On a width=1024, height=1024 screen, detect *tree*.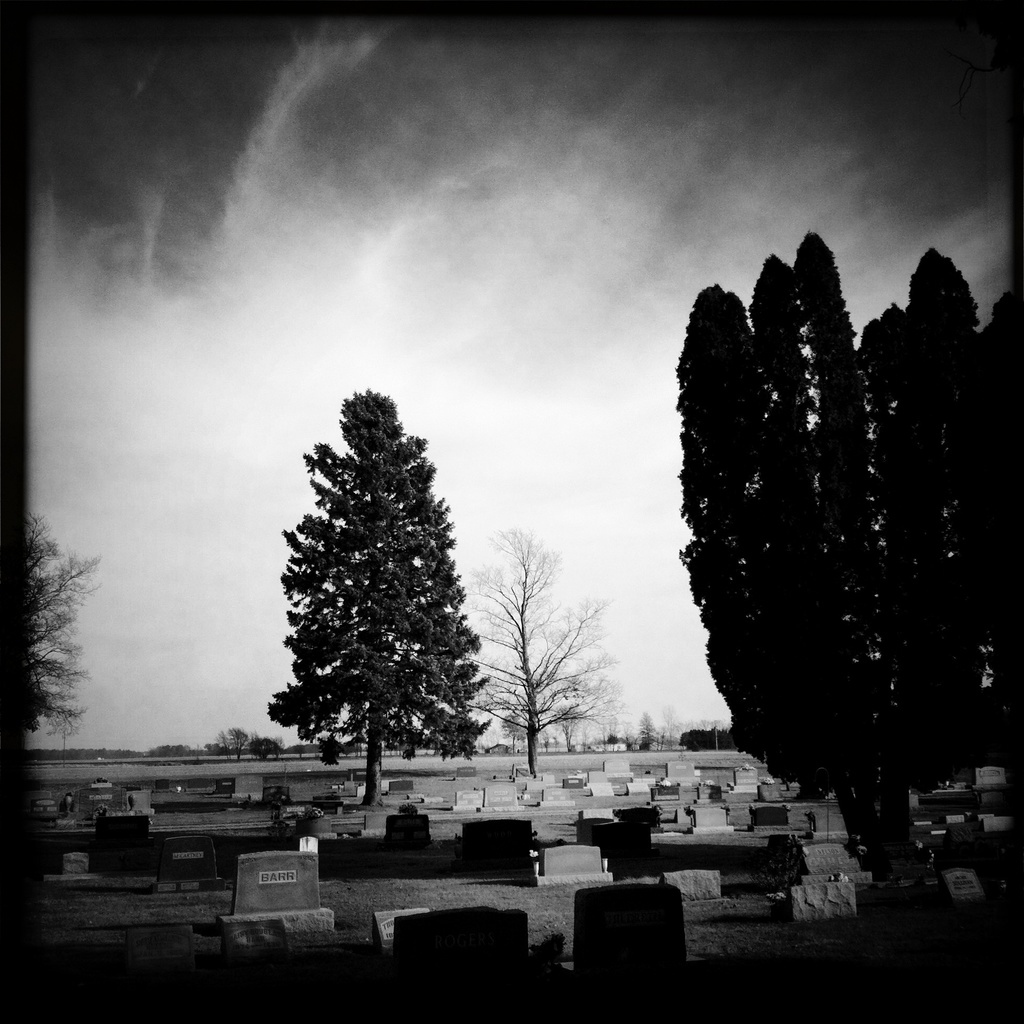
{"x1": 783, "y1": 219, "x2": 893, "y2": 882}.
